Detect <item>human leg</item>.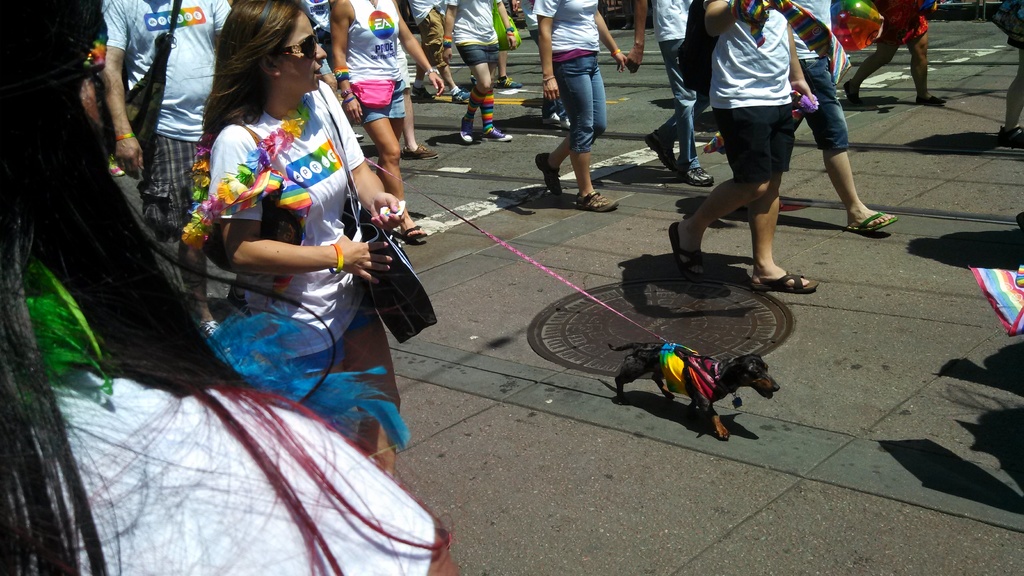
Detected at (530,72,607,189).
